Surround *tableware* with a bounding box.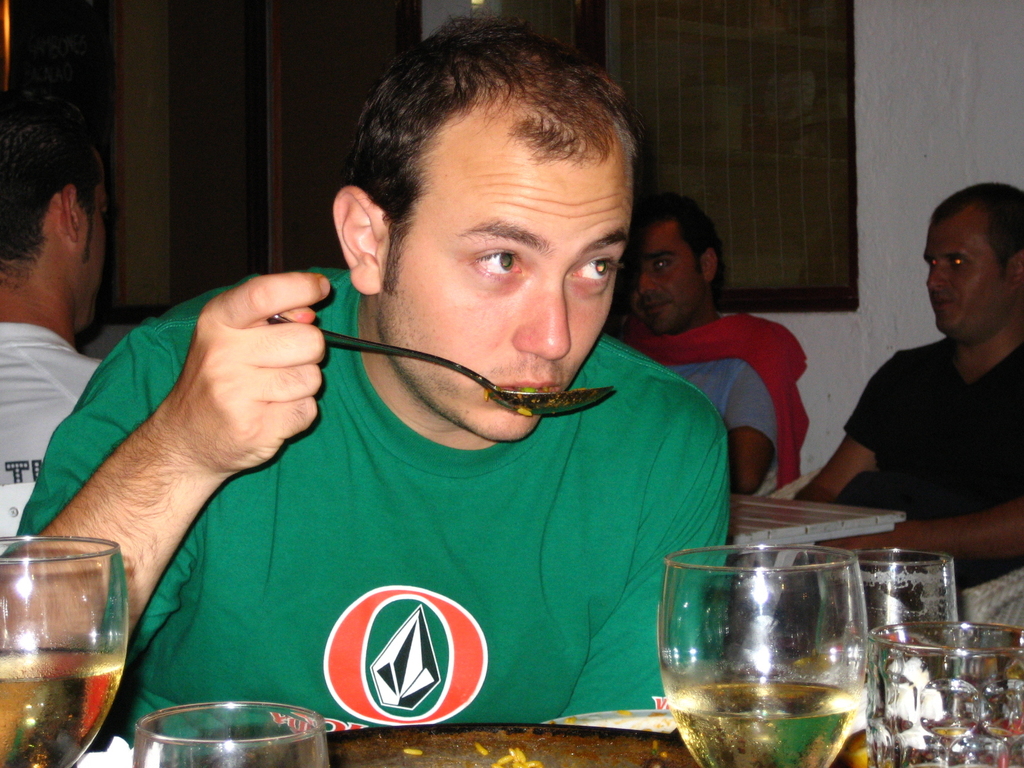
rect(865, 617, 1023, 767).
